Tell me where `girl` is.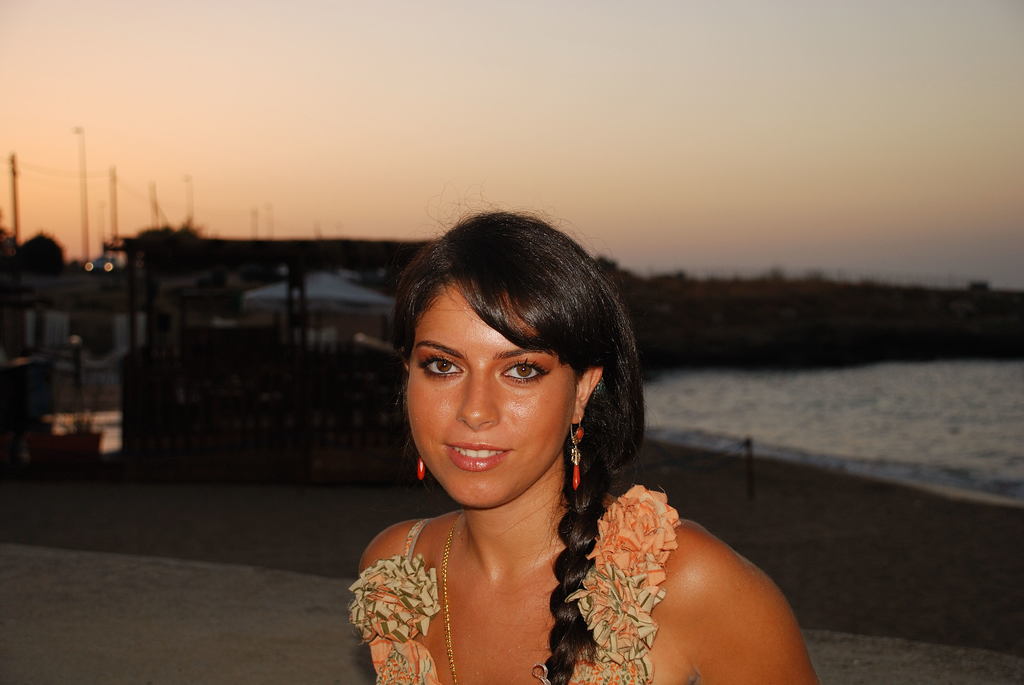
`girl` is at detection(349, 182, 820, 684).
